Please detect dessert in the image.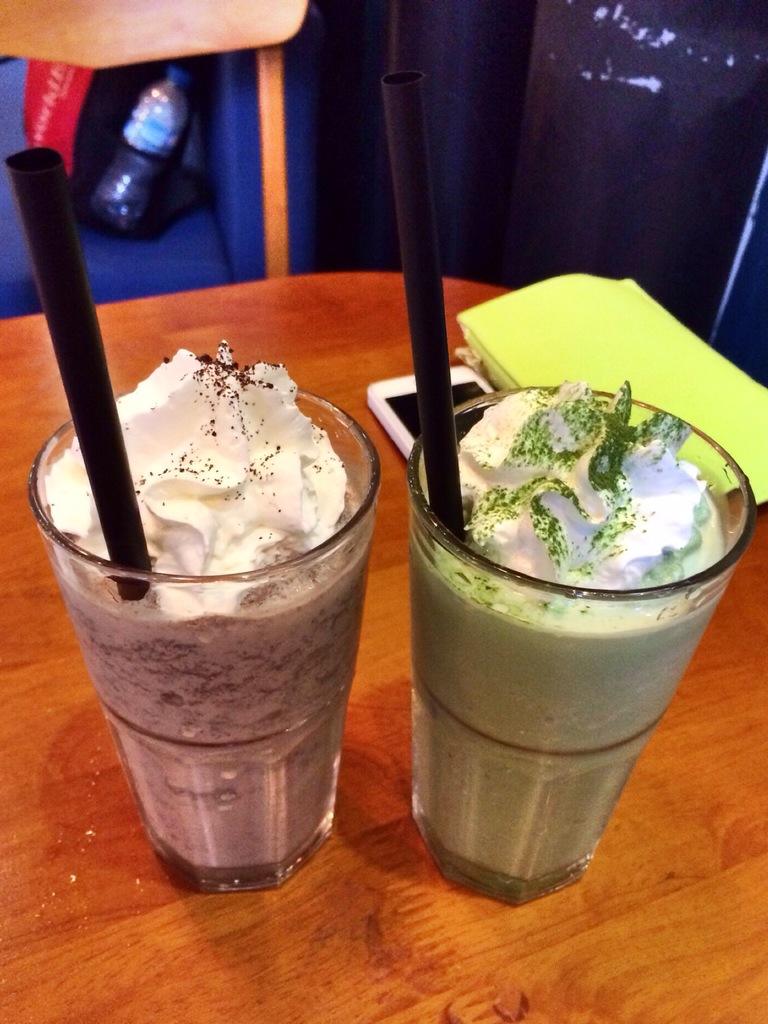
locate(40, 343, 370, 865).
